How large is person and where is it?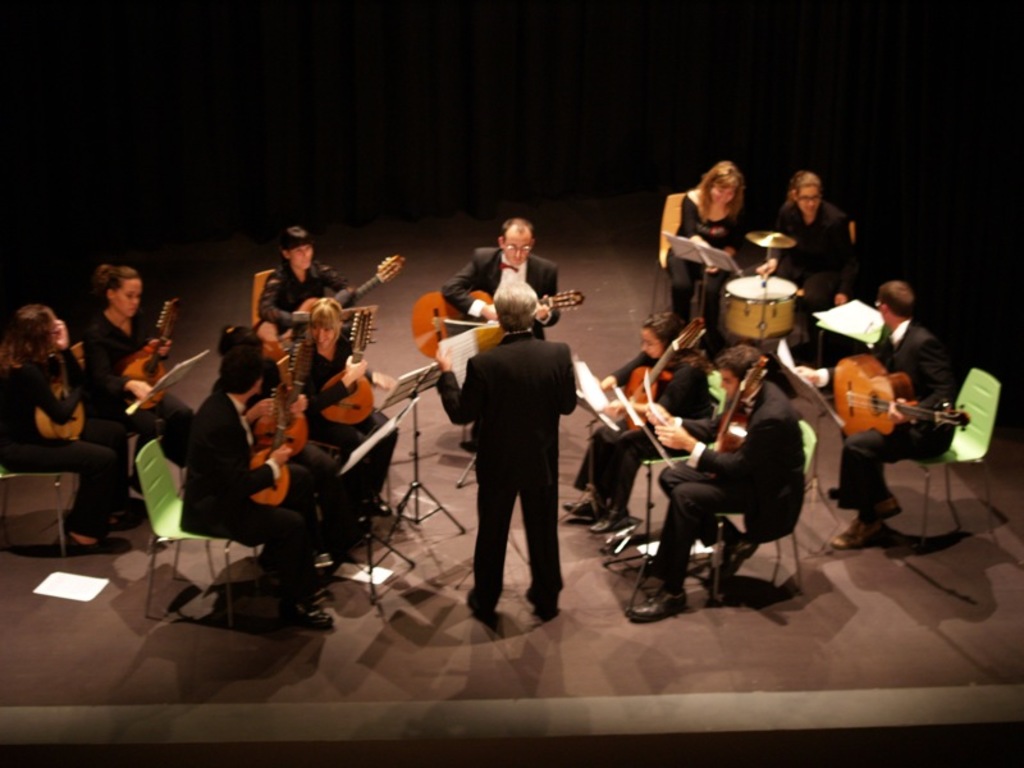
Bounding box: <bbox>442, 246, 594, 630</bbox>.
